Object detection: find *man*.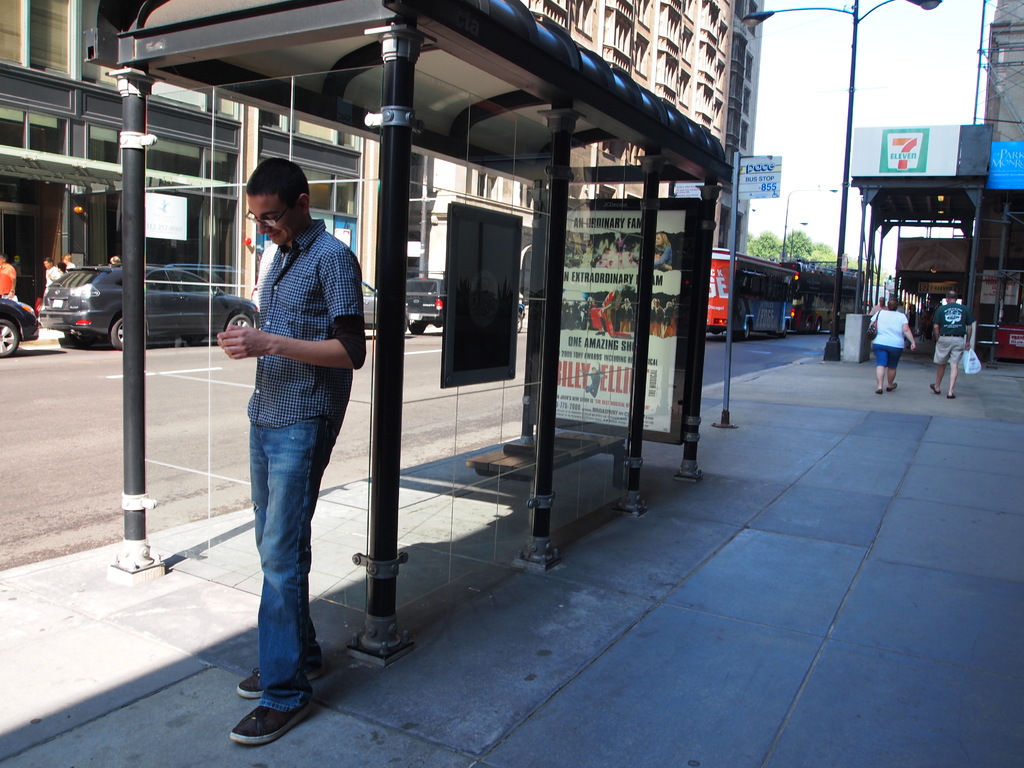
(0,252,14,299).
